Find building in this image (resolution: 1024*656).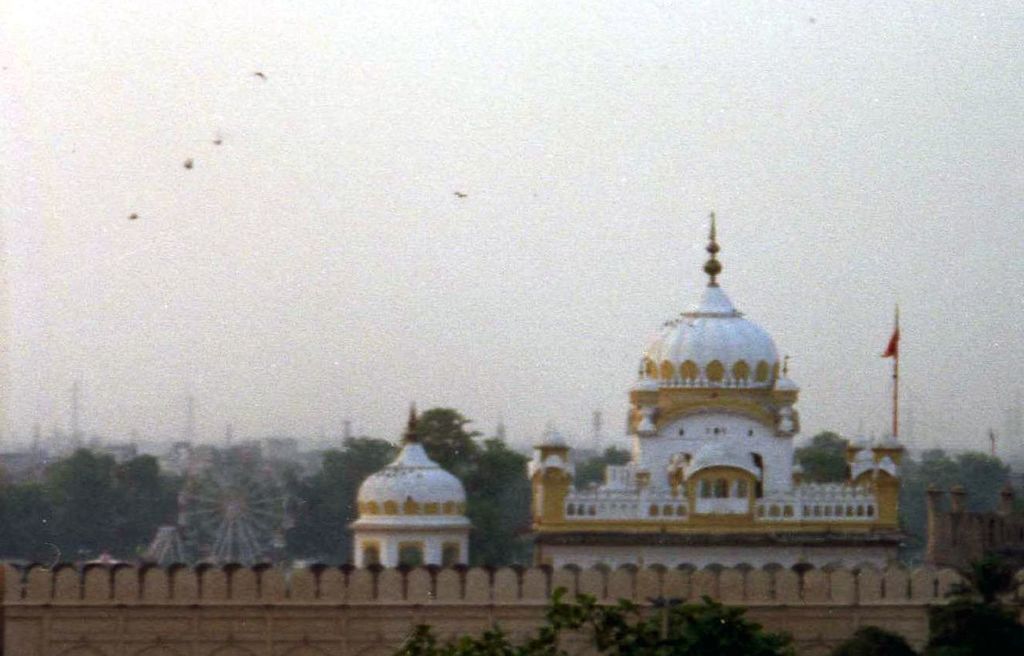
[x1=527, y1=210, x2=907, y2=568].
